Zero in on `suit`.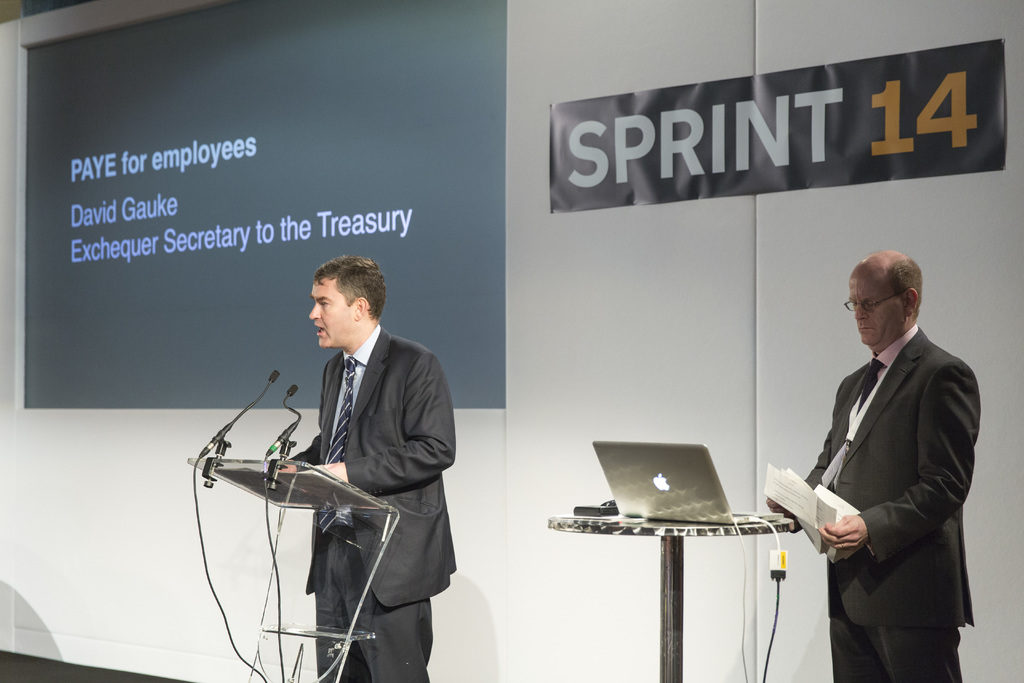
Zeroed in: 278/291/460/605.
